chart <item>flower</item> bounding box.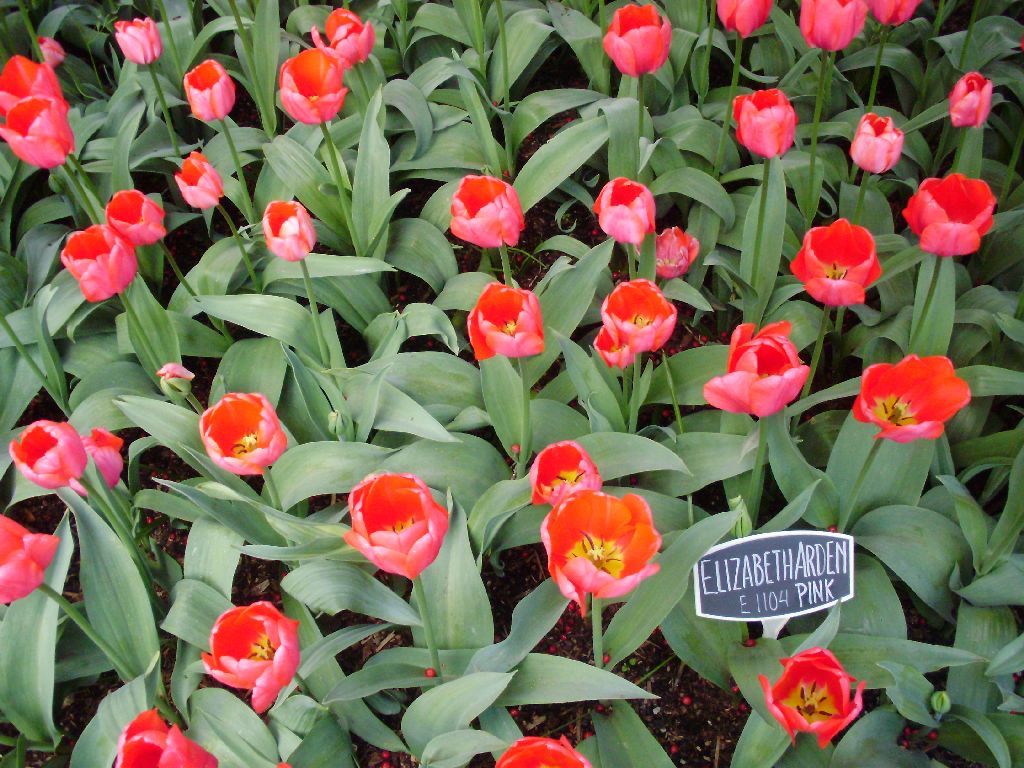
Charted: {"x1": 60, "y1": 220, "x2": 139, "y2": 302}.
